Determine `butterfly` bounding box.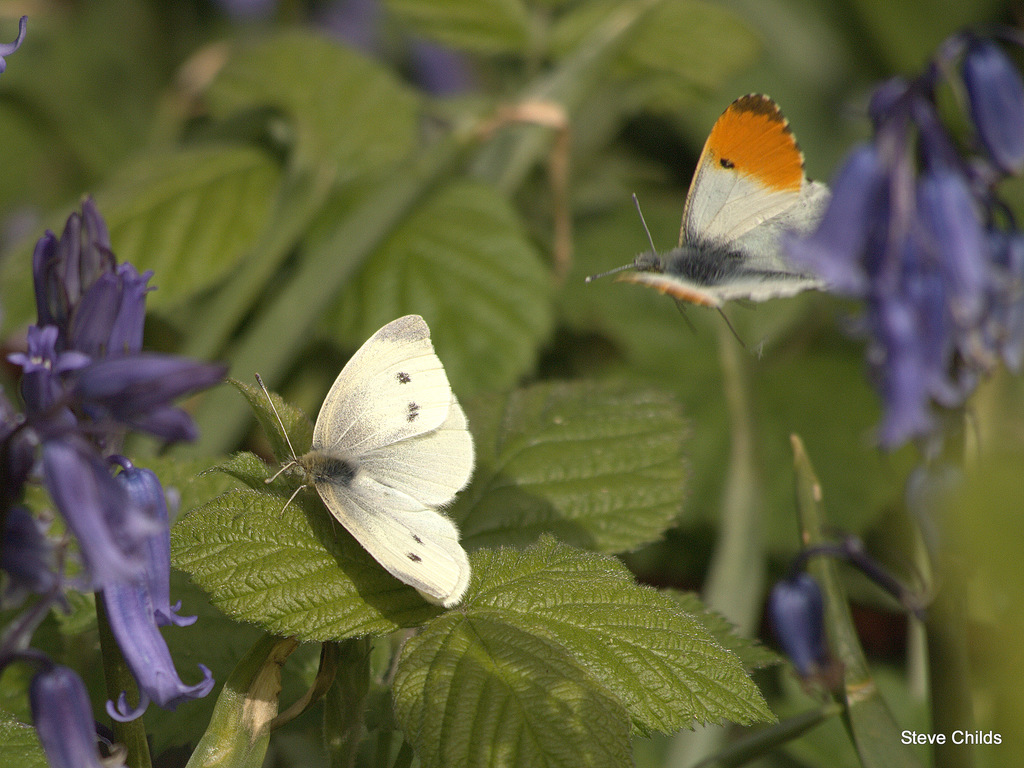
Determined: 604:75:852:342.
